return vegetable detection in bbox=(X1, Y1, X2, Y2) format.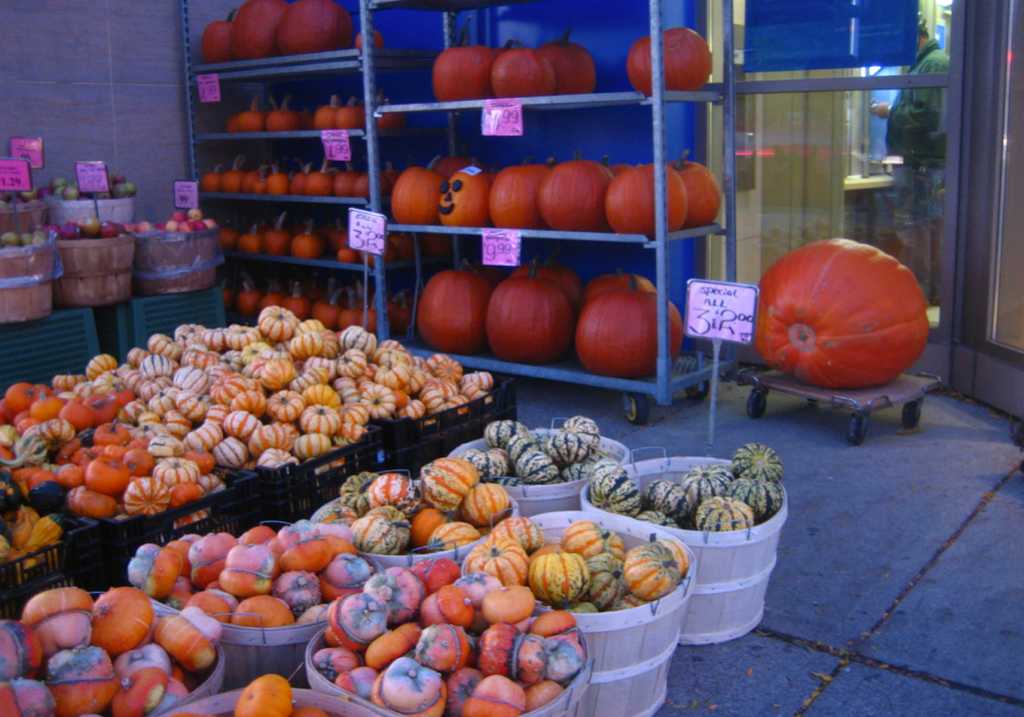
bbox=(316, 95, 337, 129).
